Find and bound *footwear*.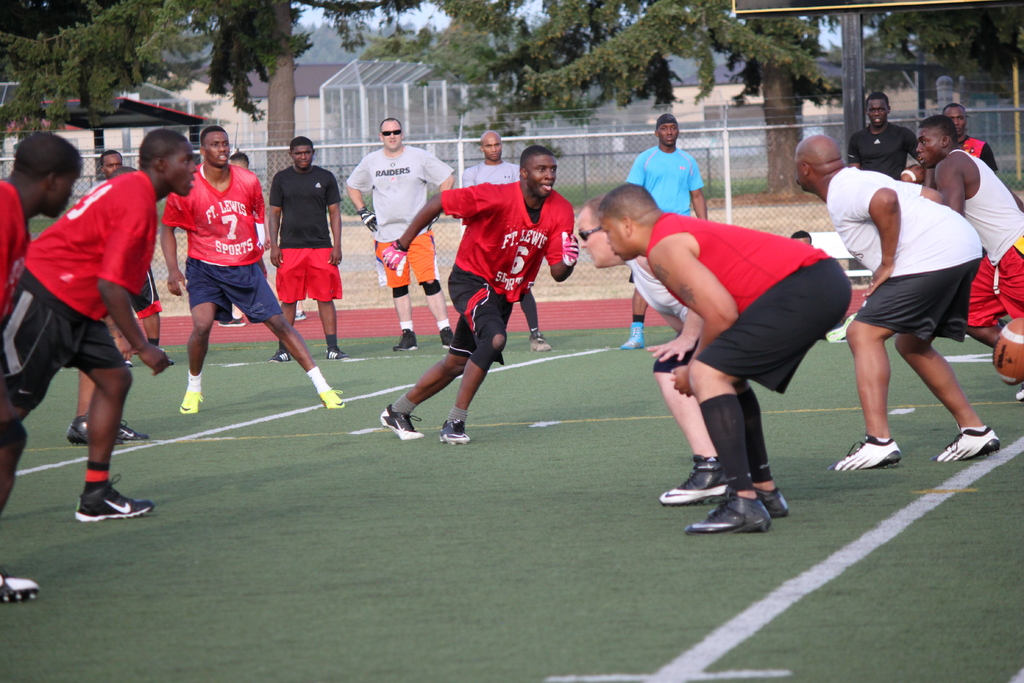
Bound: 76:469:150:523.
